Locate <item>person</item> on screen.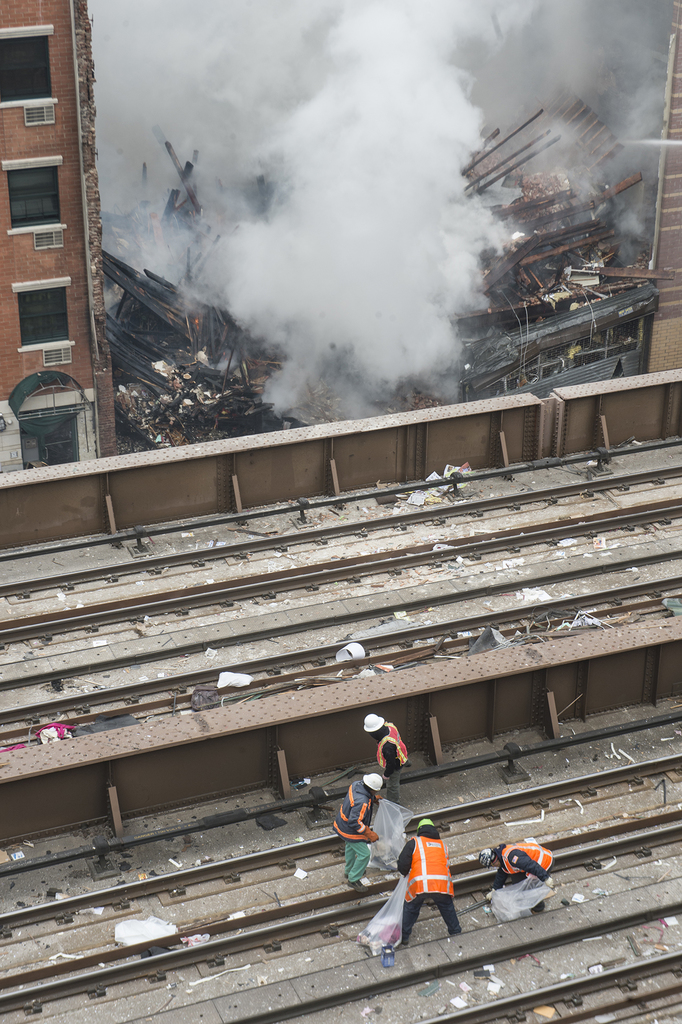
On screen at detection(363, 719, 405, 813).
